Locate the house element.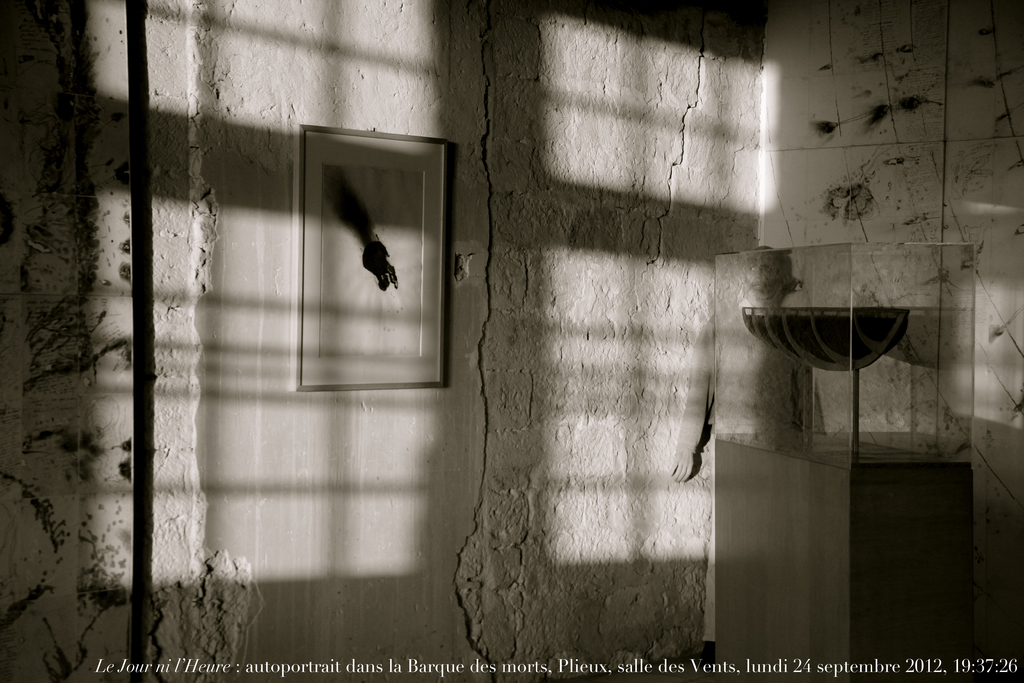
Element bbox: box(0, 0, 943, 673).
